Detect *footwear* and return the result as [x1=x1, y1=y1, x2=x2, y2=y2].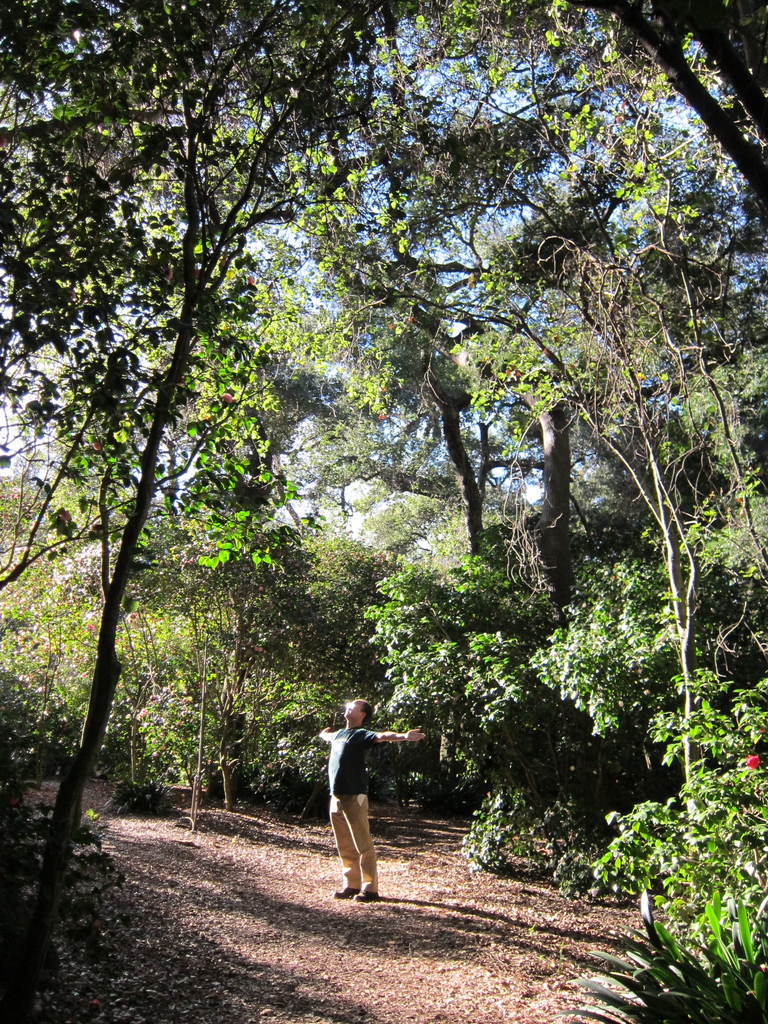
[x1=347, y1=886, x2=378, y2=900].
